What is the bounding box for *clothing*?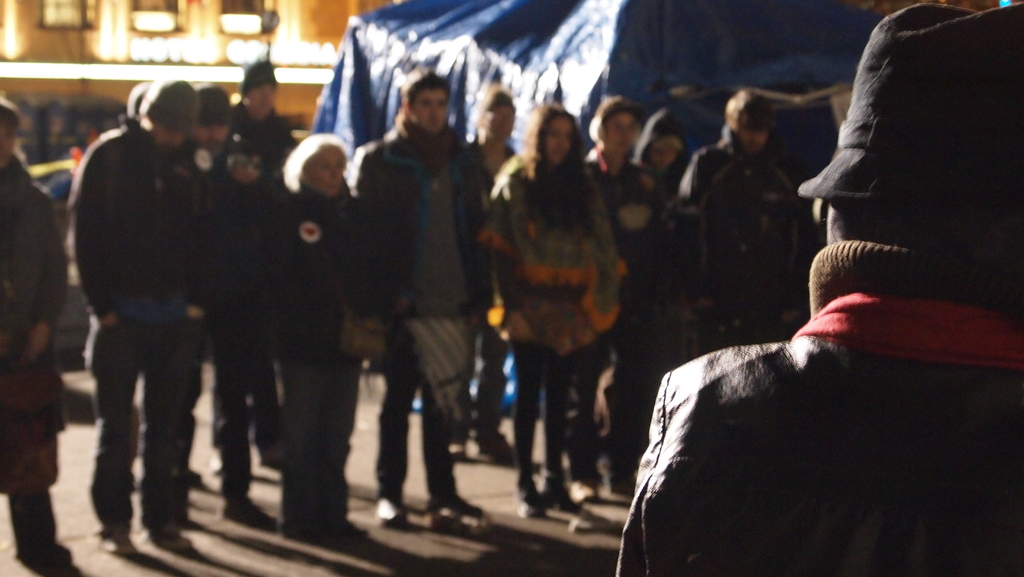
[x1=589, y1=154, x2=676, y2=459].
